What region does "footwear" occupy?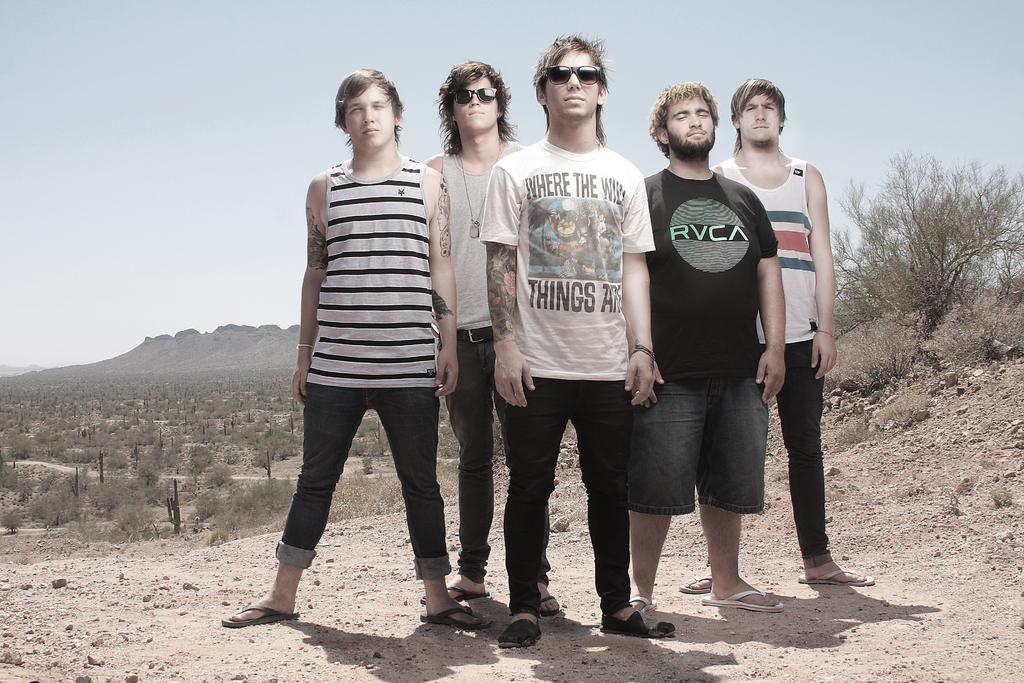
[x1=628, y1=597, x2=658, y2=612].
